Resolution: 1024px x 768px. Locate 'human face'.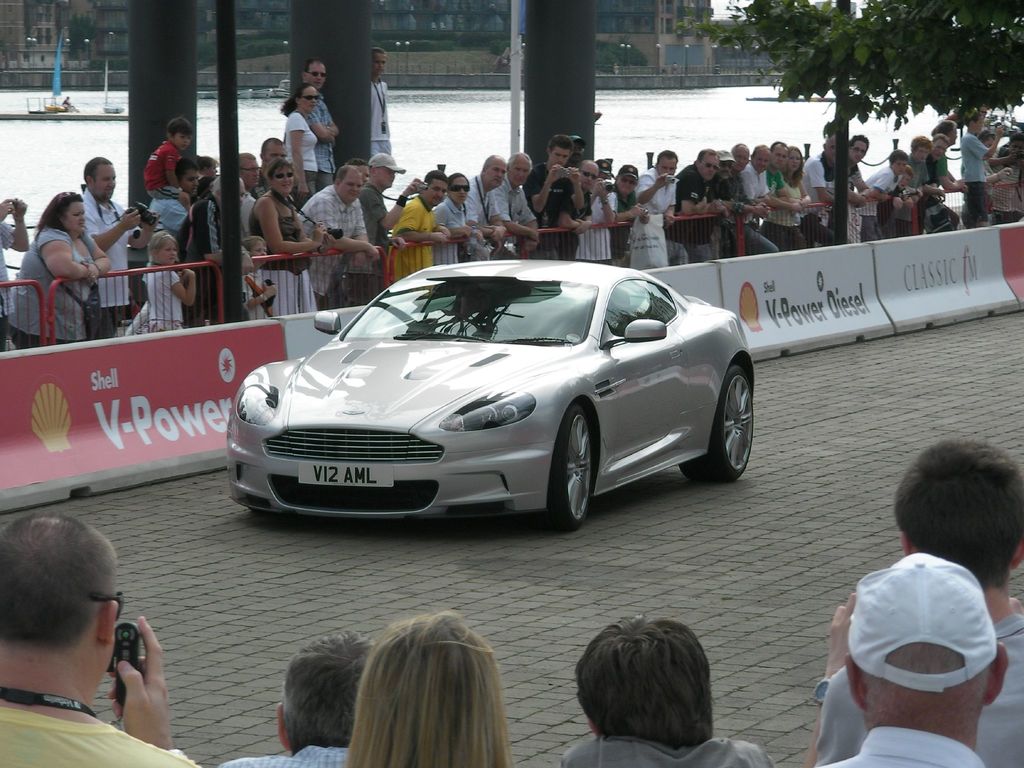
<region>451, 179, 468, 200</region>.
